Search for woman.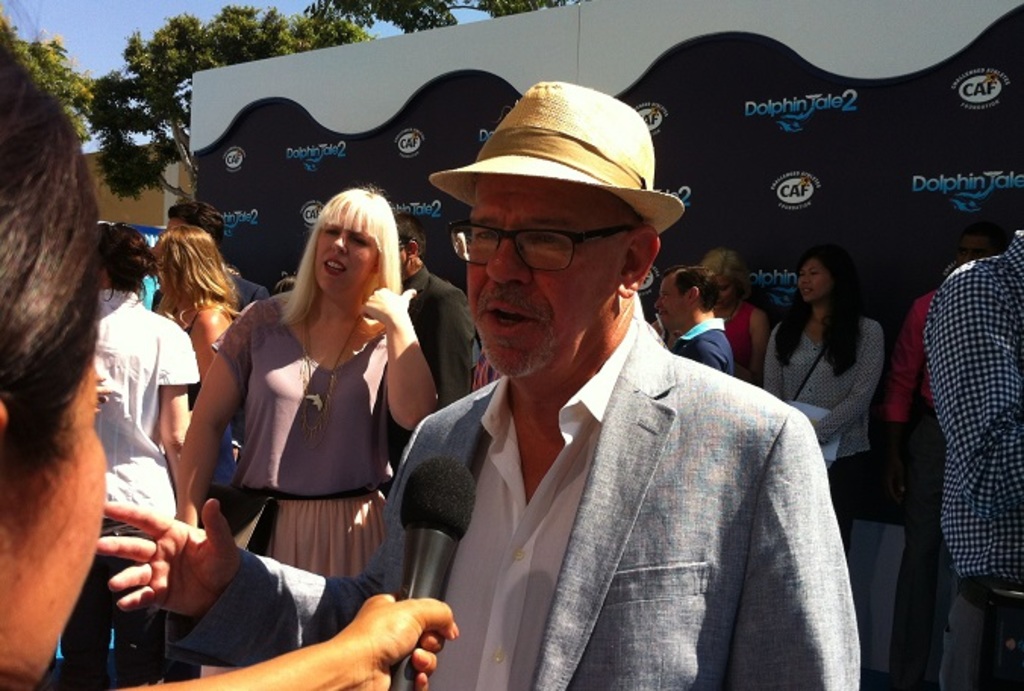
Found at region(151, 230, 245, 415).
